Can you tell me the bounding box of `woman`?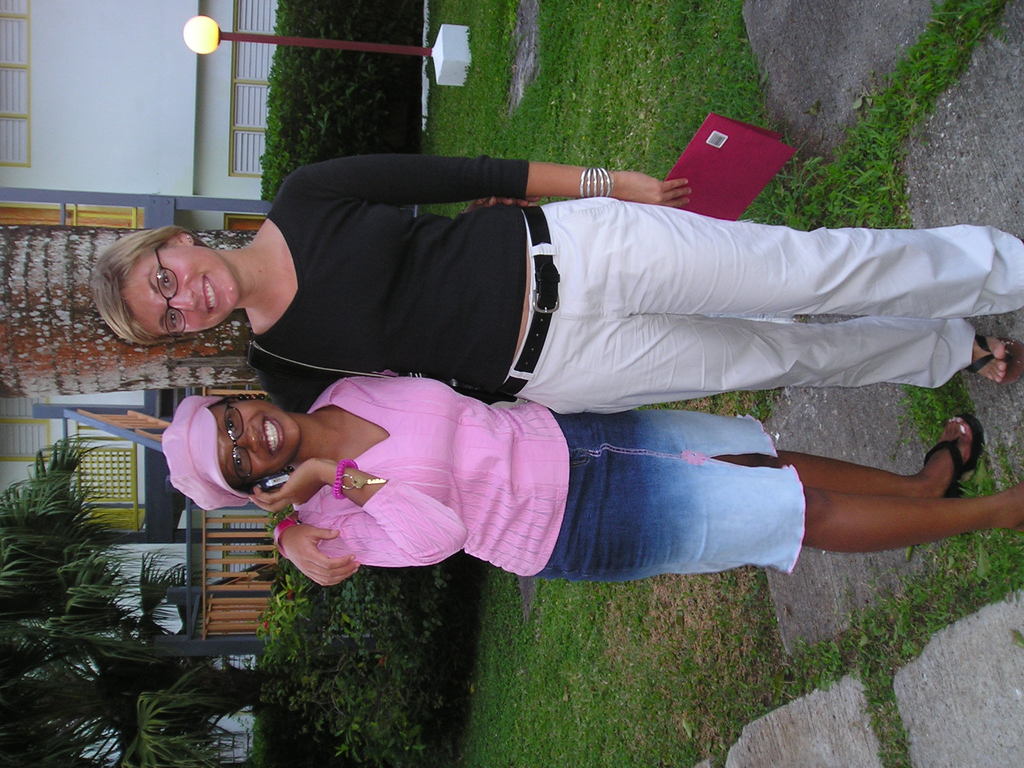
<bbox>232, 325, 1009, 604</bbox>.
